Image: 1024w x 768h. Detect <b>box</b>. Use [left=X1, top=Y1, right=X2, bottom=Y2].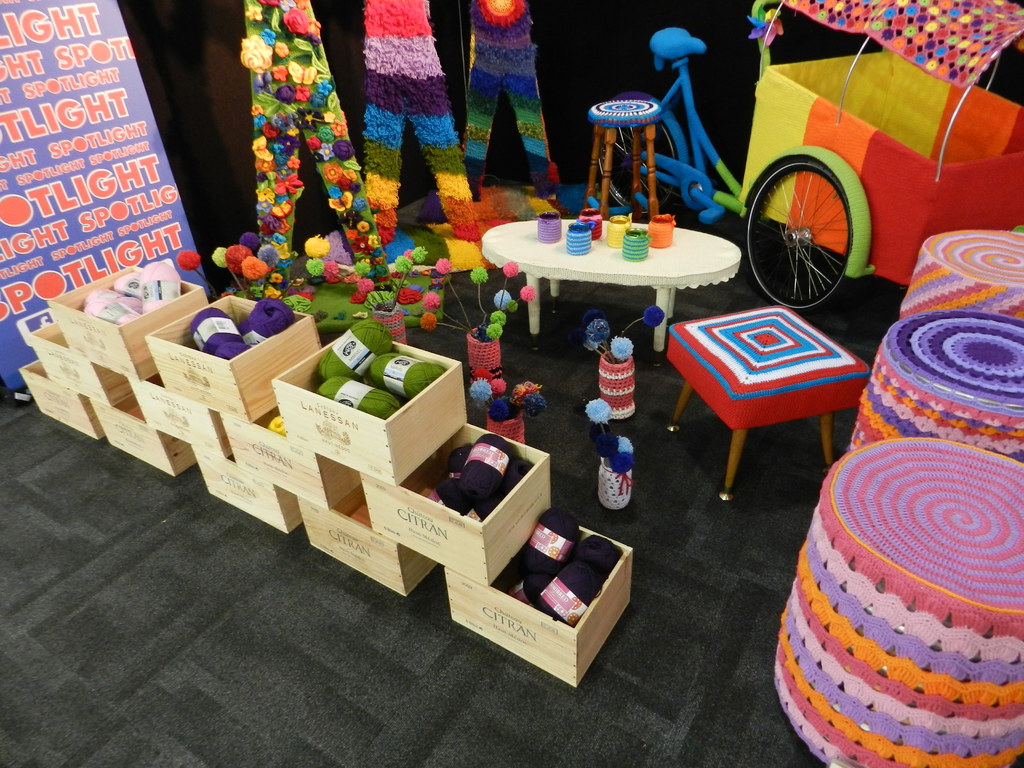
[left=80, top=371, right=204, bottom=479].
